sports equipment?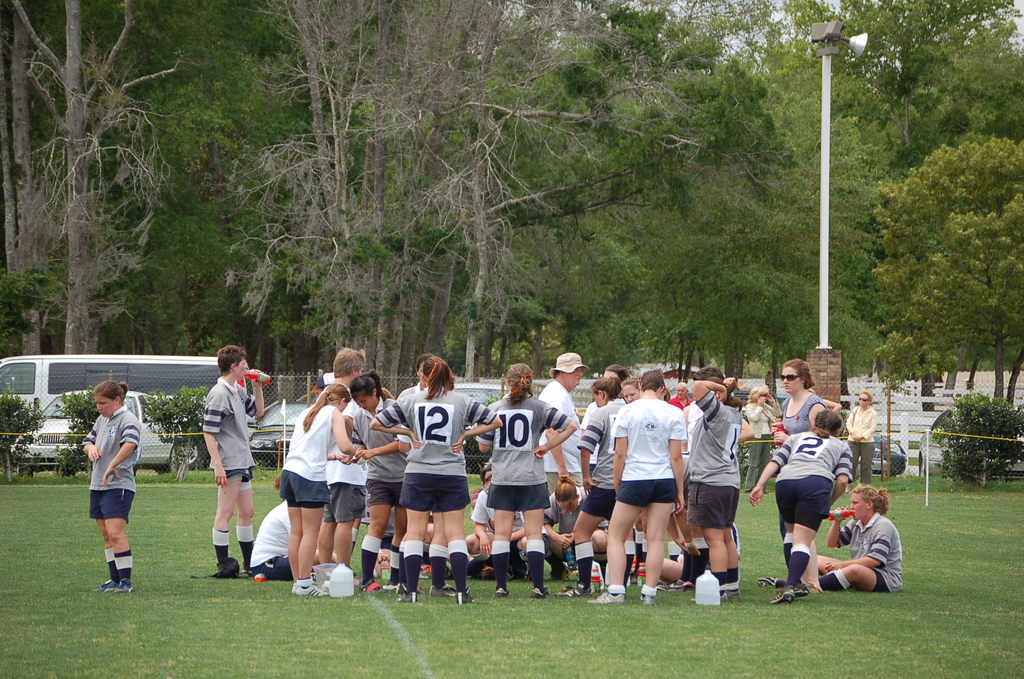
bbox=[111, 578, 132, 597]
